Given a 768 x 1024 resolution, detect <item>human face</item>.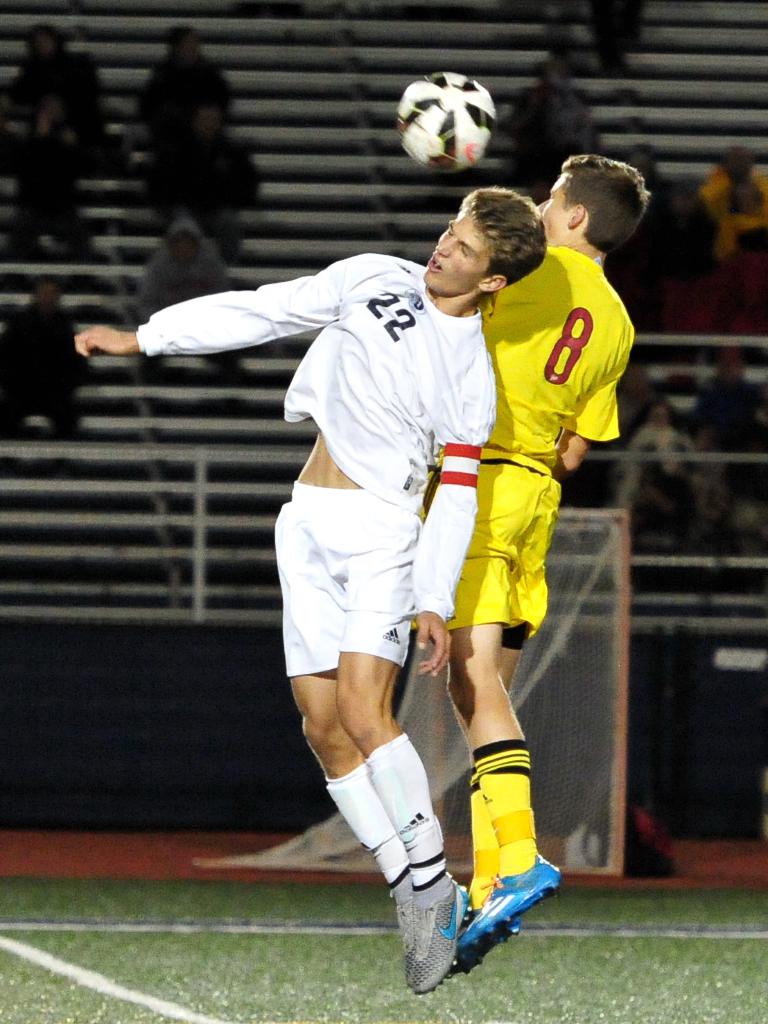
(421, 193, 481, 296).
